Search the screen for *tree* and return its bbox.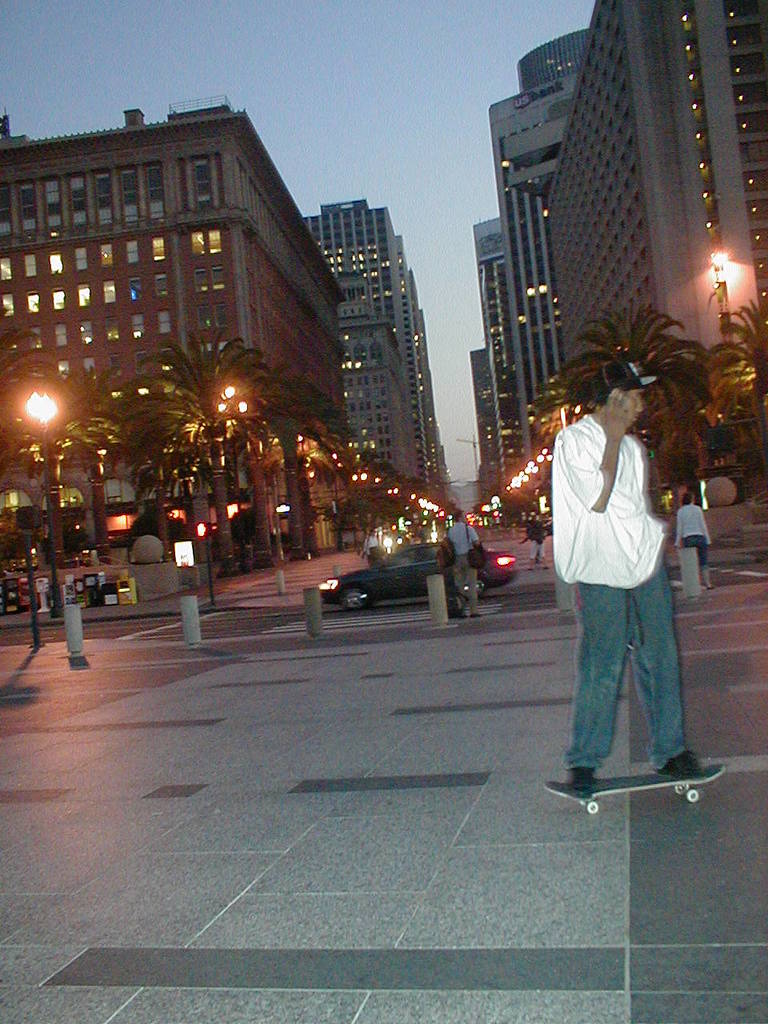
Found: (251,366,343,561).
